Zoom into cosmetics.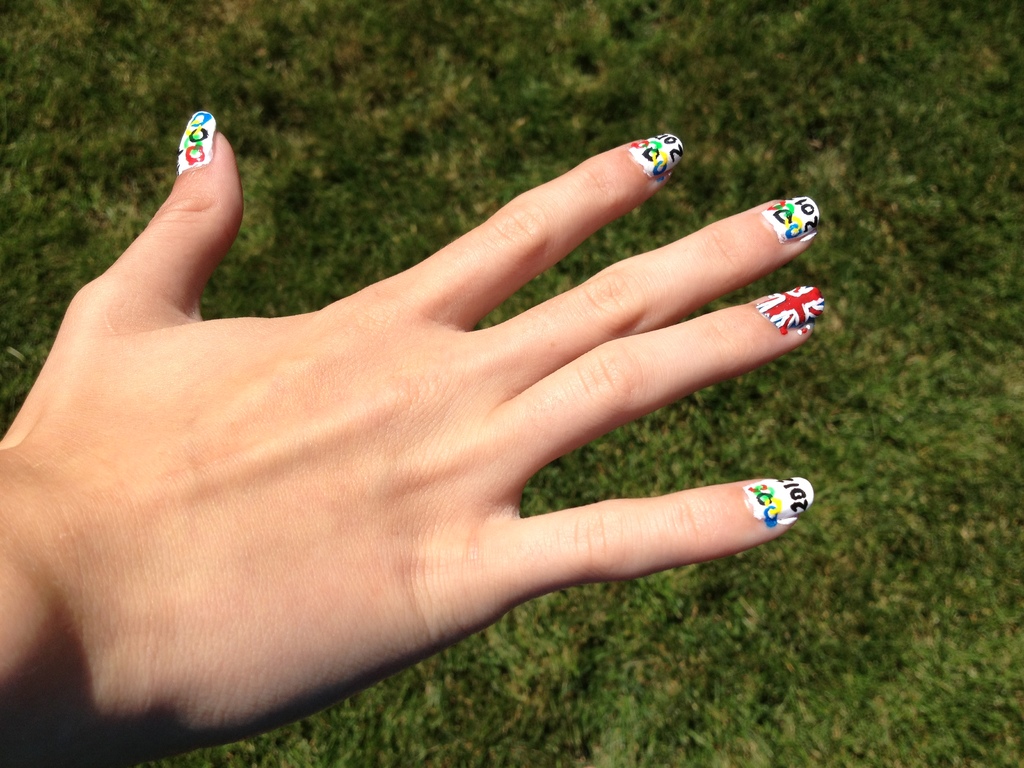
Zoom target: 628,131,685,182.
